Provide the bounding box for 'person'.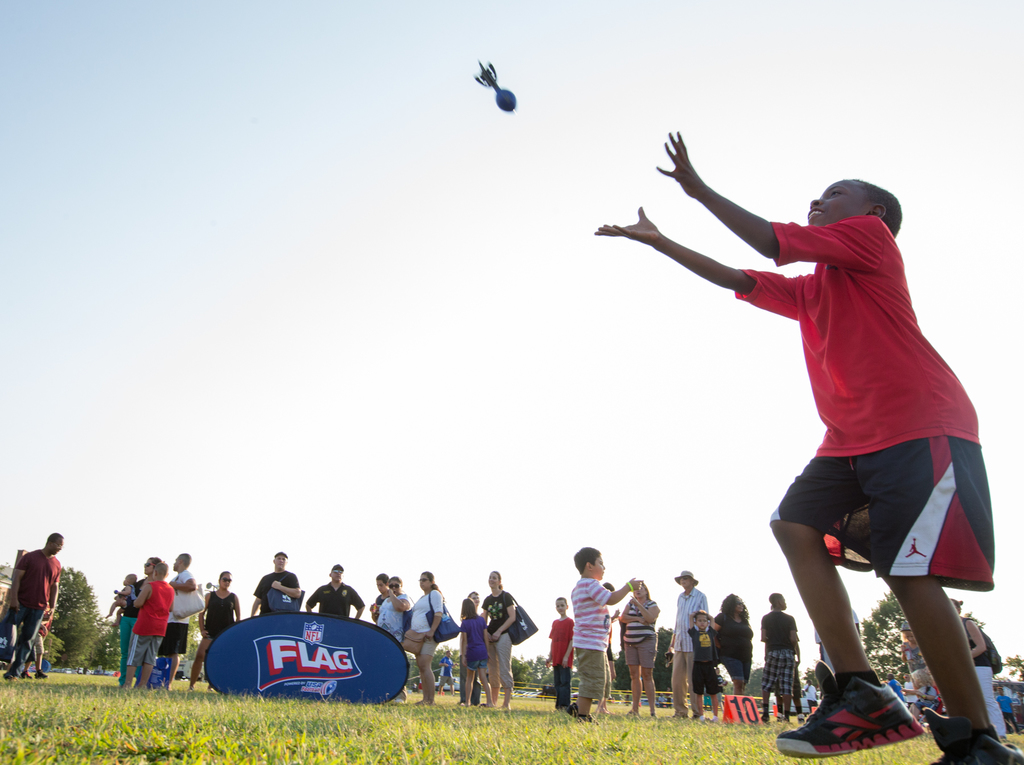
bbox=(299, 563, 369, 618).
